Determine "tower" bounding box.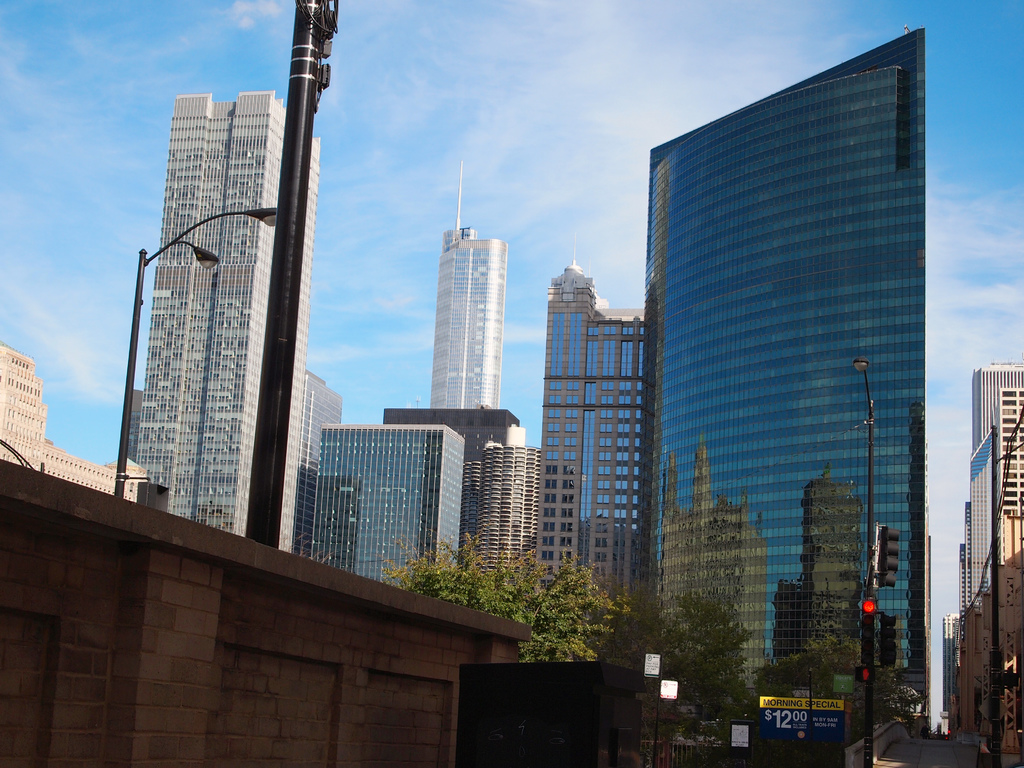
Determined: [left=98, top=44, right=340, bottom=560].
